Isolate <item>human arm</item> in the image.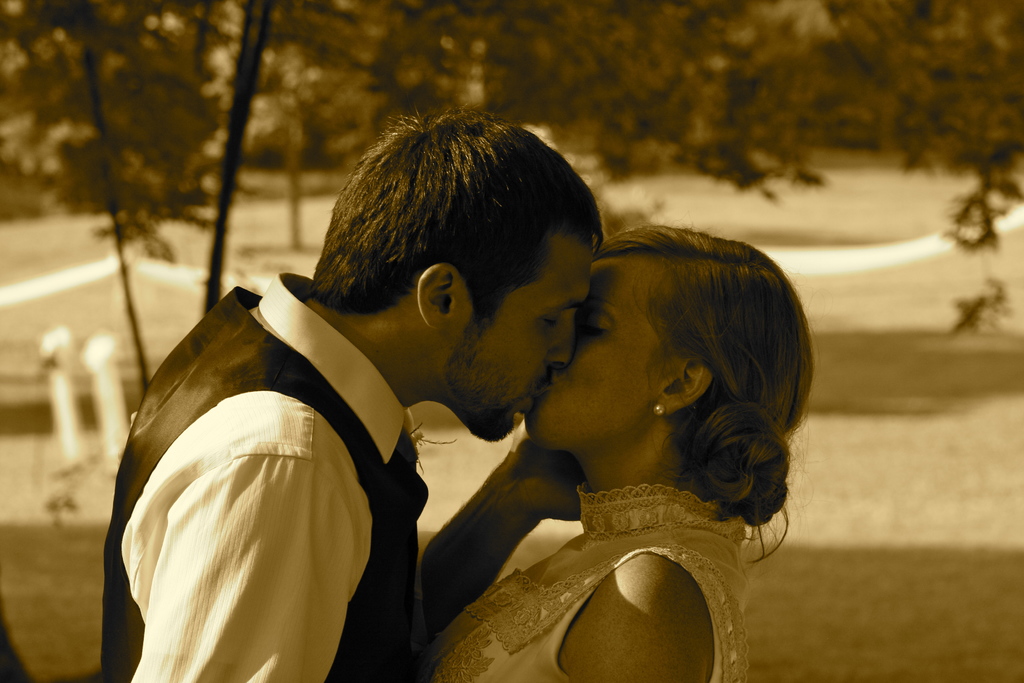
Isolated region: 396, 424, 586, 645.
